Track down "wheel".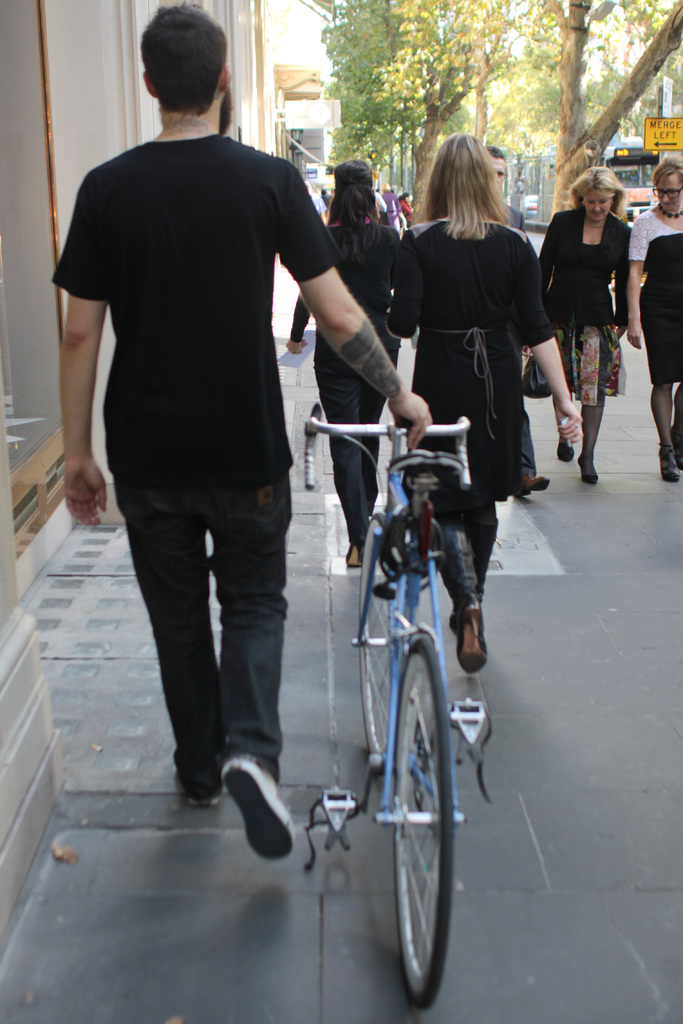
Tracked to {"left": 351, "top": 510, "right": 416, "bottom": 776}.
